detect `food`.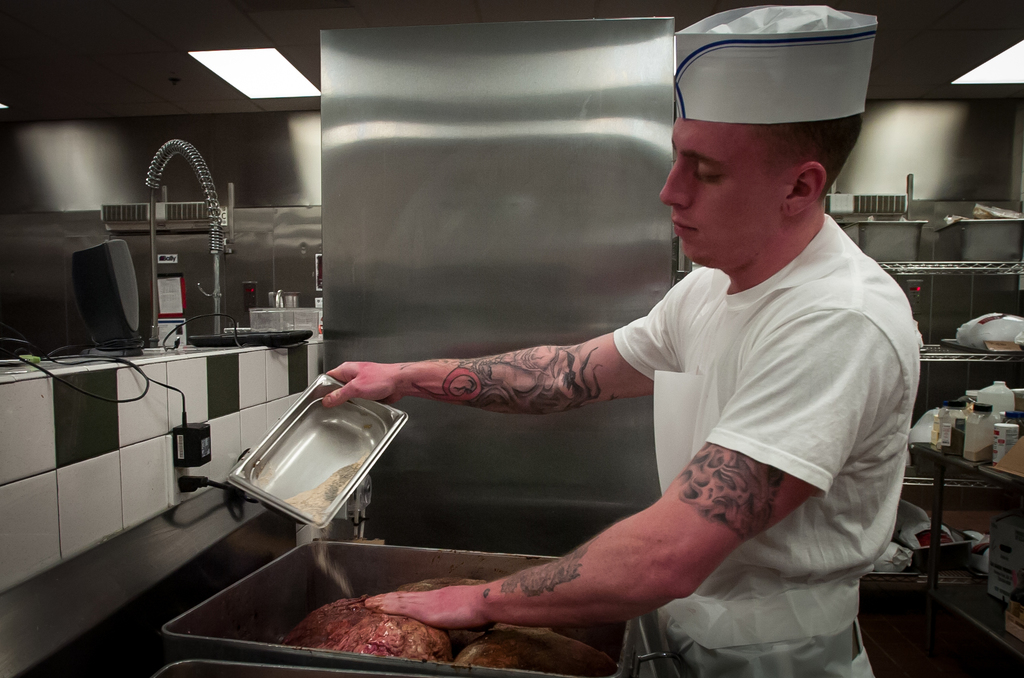
Detected at pyautogui.locateOnScreen(296, 600, 420, 658).
